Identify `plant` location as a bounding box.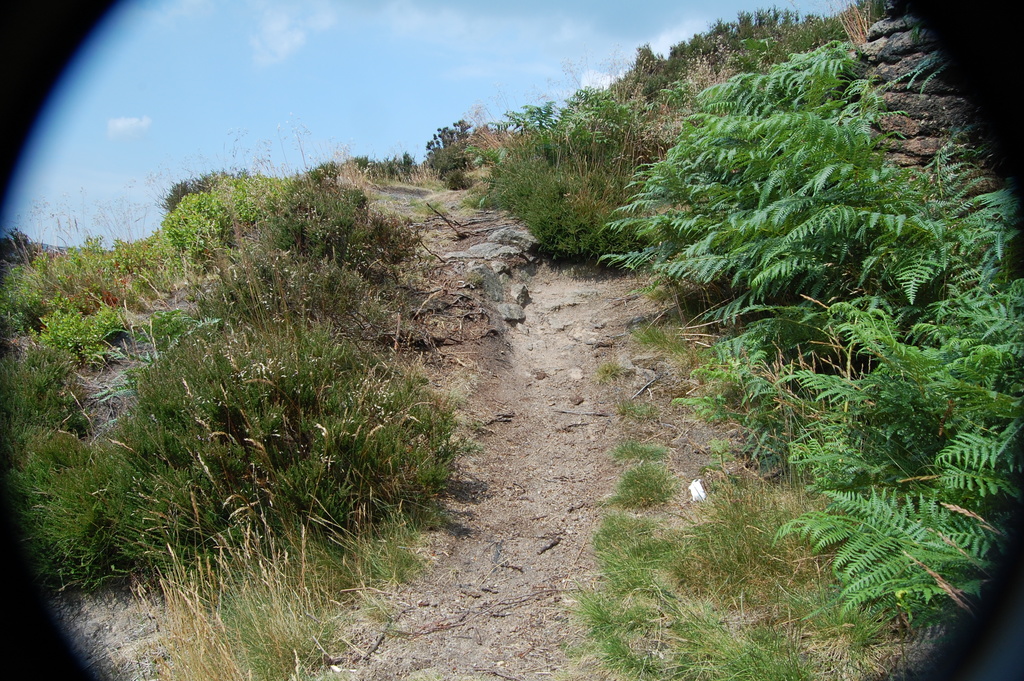
select_region(545, 592, 885, 680).
